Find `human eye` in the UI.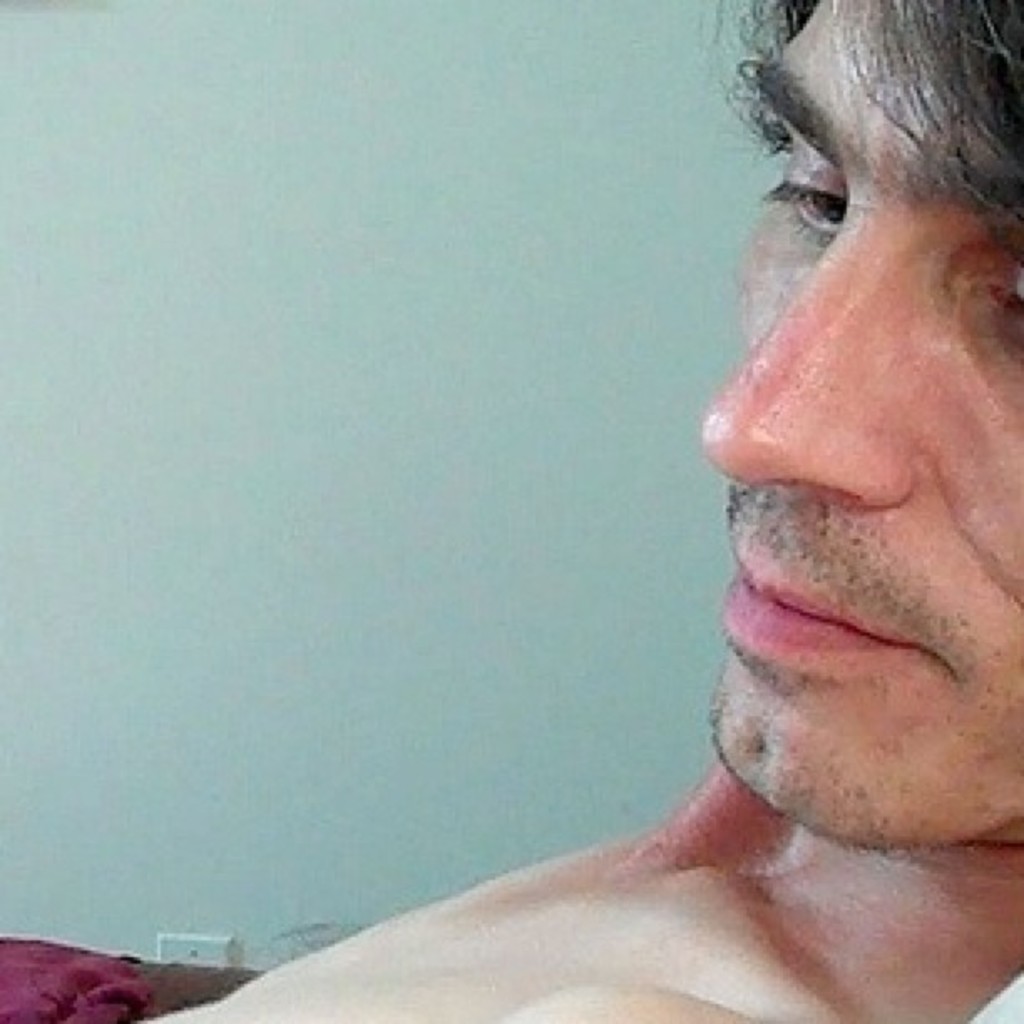
UI element at (x1=987, y1=264, x2=1022, y2=338).
